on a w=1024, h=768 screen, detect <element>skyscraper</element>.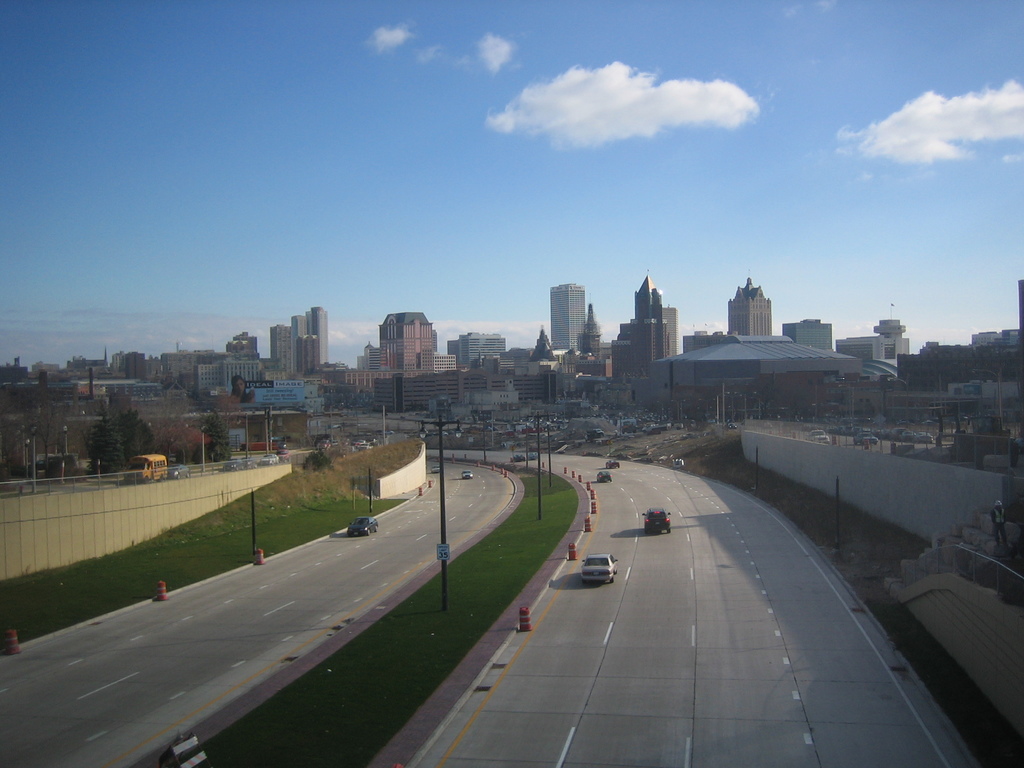
x1=550 y1=284 x2=580 y2=356.
